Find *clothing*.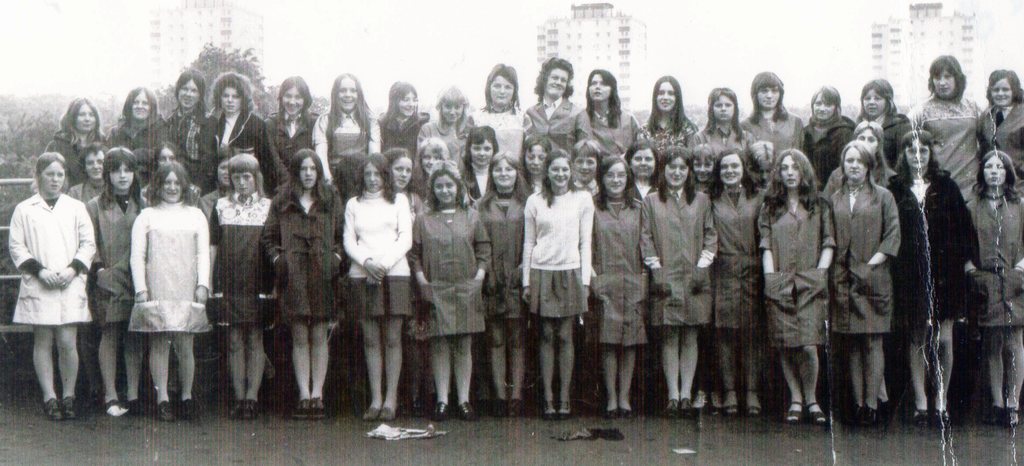
pyautogui.locateOnScreen(916, 92, 986, 187).
